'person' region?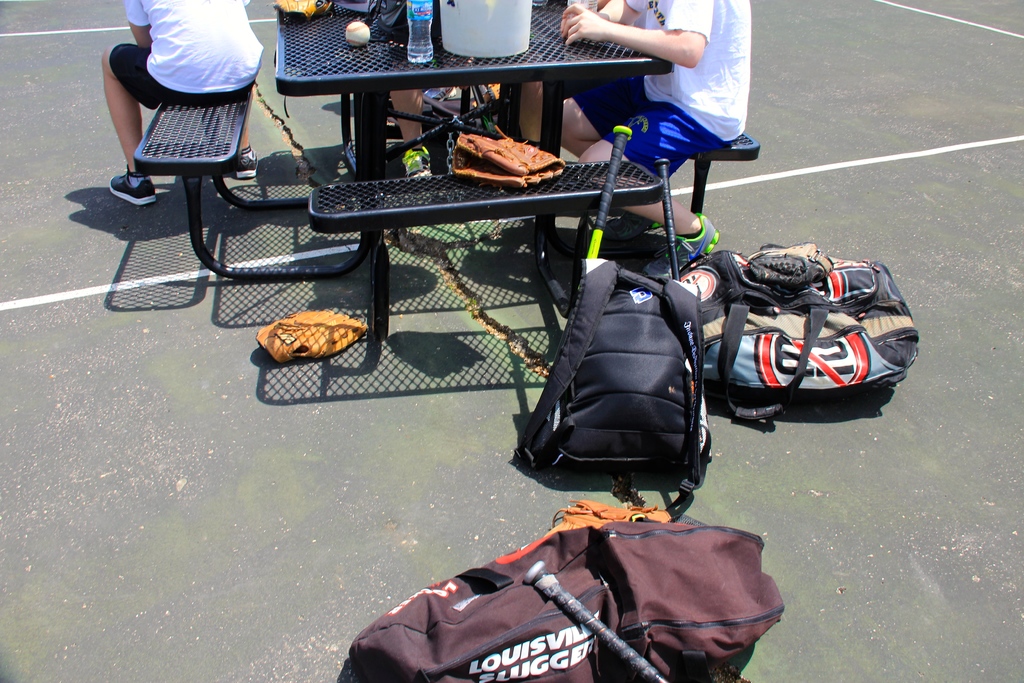
x1=108, y1=0, x2=264, y2=207
